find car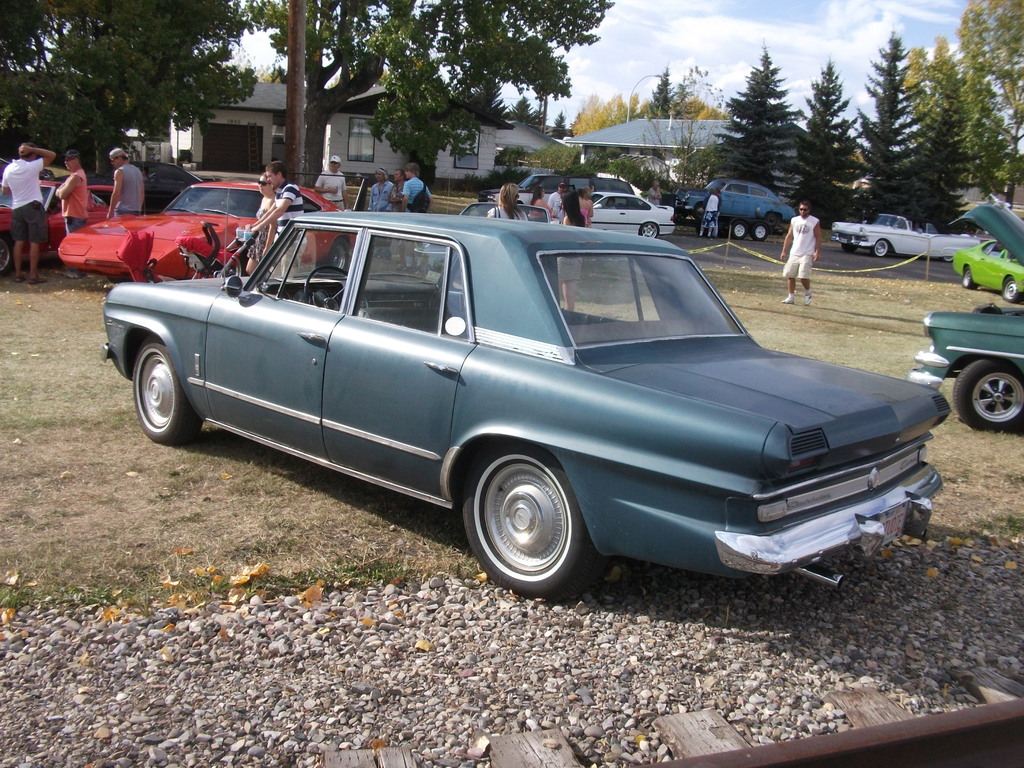
crop(56, 175, 368, 288)
